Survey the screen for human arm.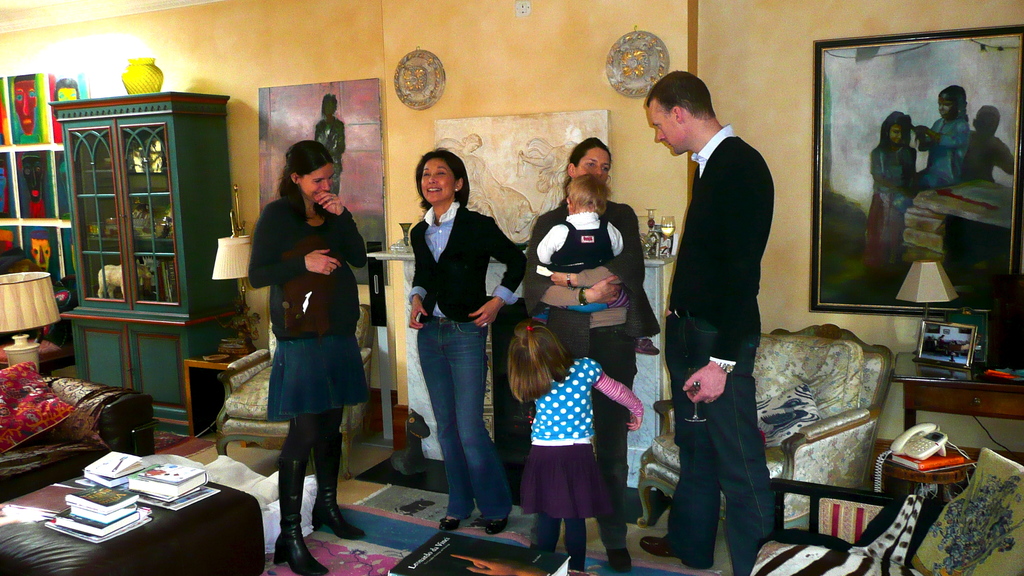
Survey found: detection(244, 204, 344, 291).
